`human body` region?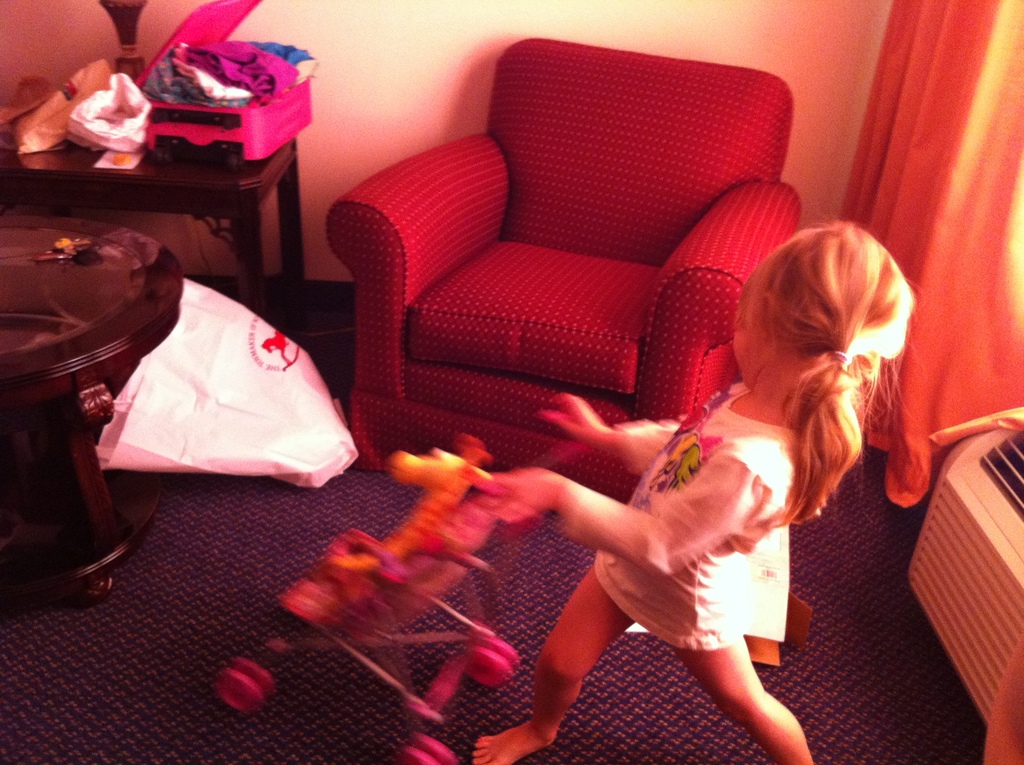
486:233:920:740
